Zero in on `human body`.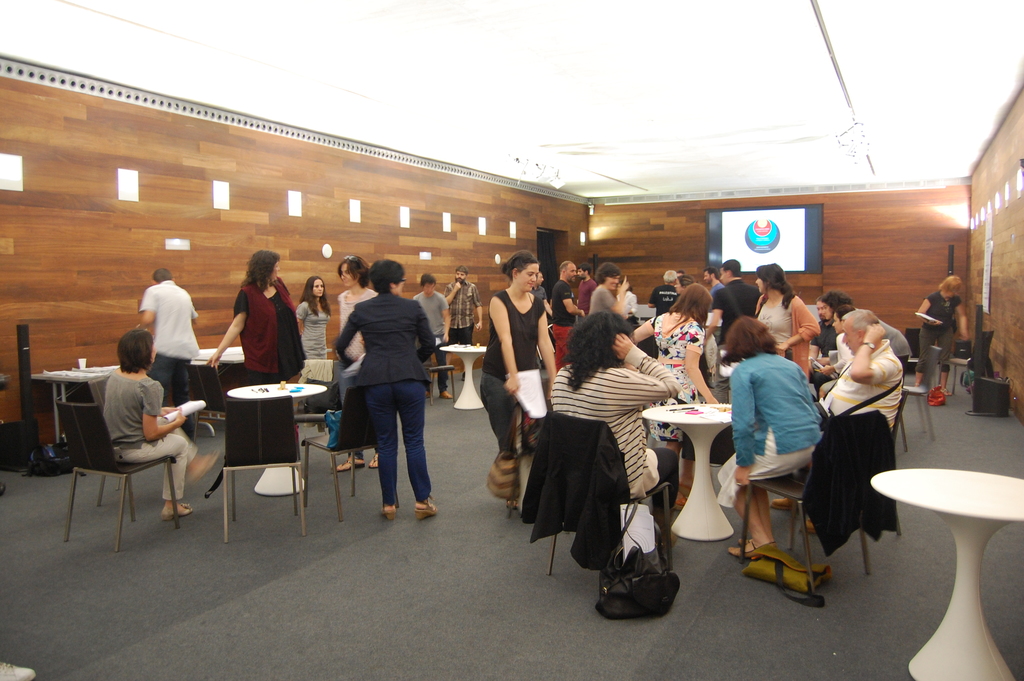
Zeroed in: box(714, 350, 822, 561).
